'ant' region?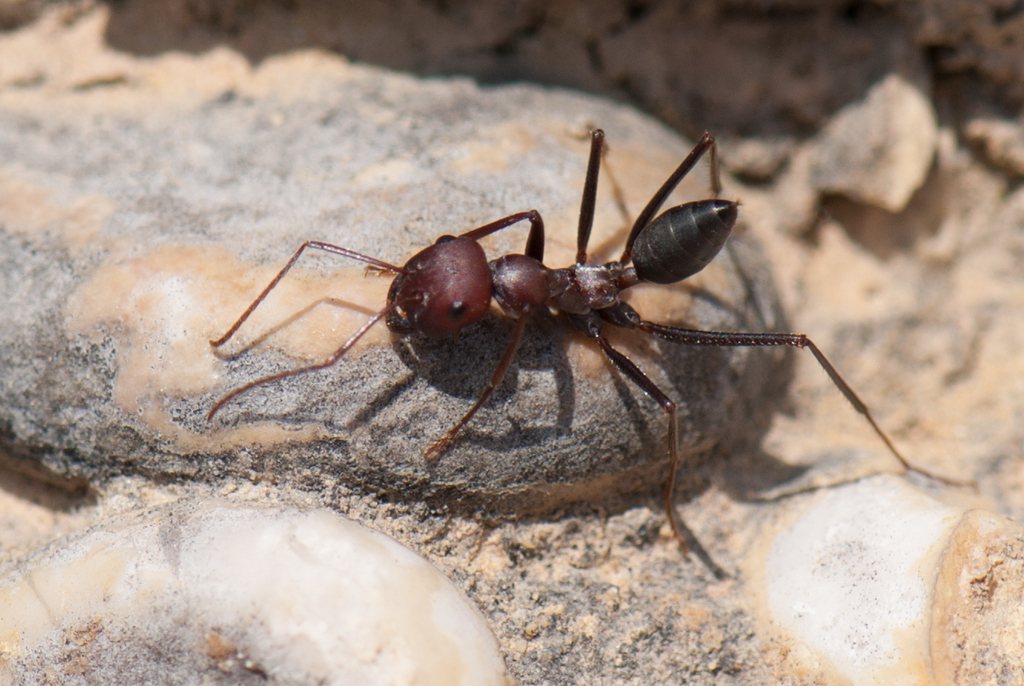
l=209, t=134, r=966, b=548
